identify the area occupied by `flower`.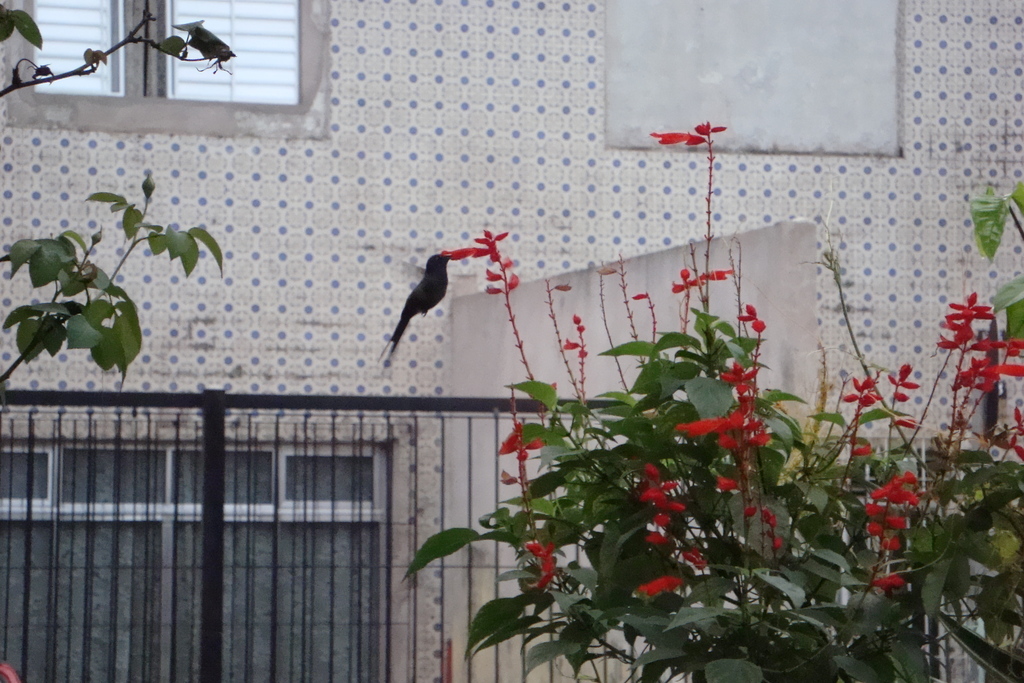
Area: 737 302 769 333.
